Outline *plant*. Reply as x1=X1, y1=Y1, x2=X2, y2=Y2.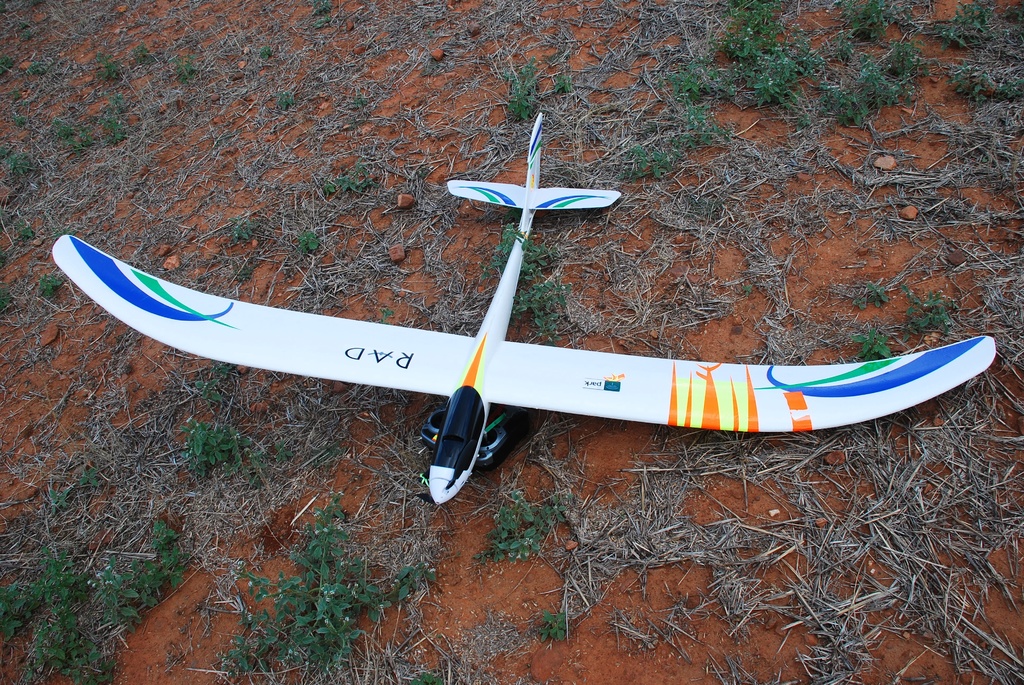
x1=945, y1=60, x2=1023, y2=105.
